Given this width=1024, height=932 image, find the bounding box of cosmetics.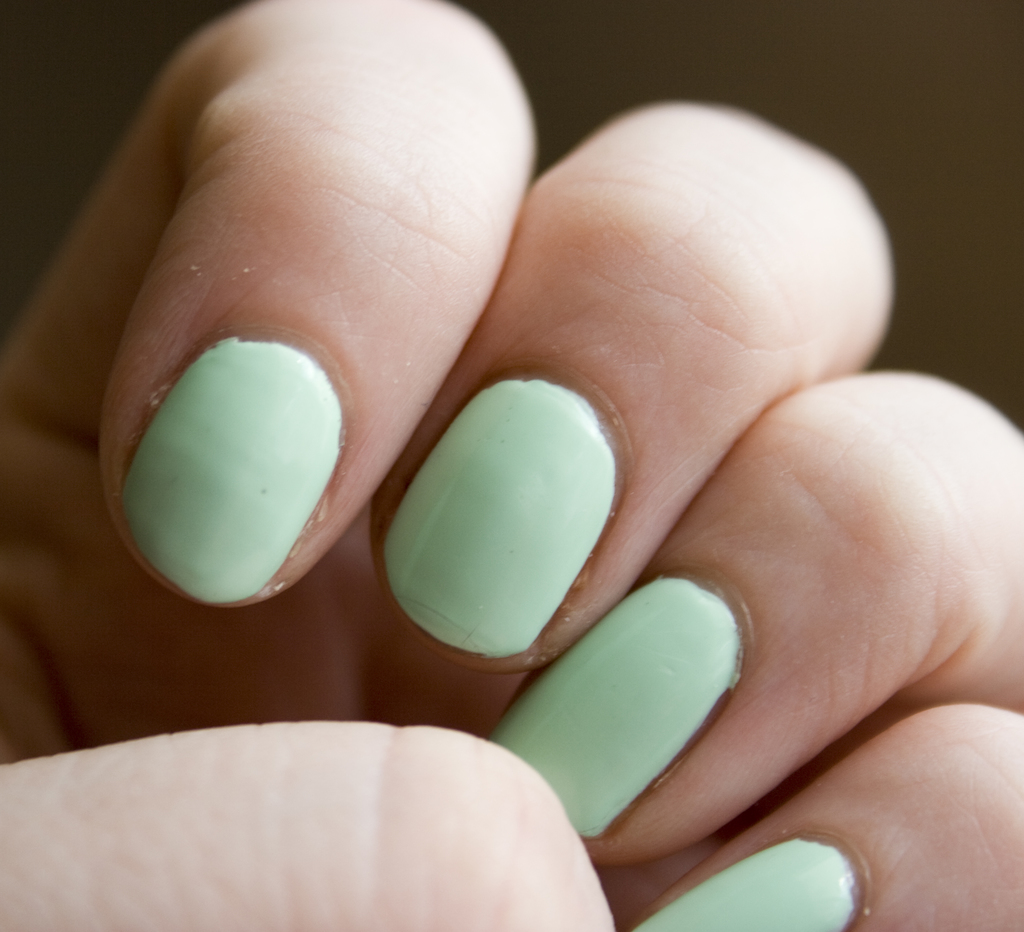
x1=373, y1=374, x2=630, y2=664.
